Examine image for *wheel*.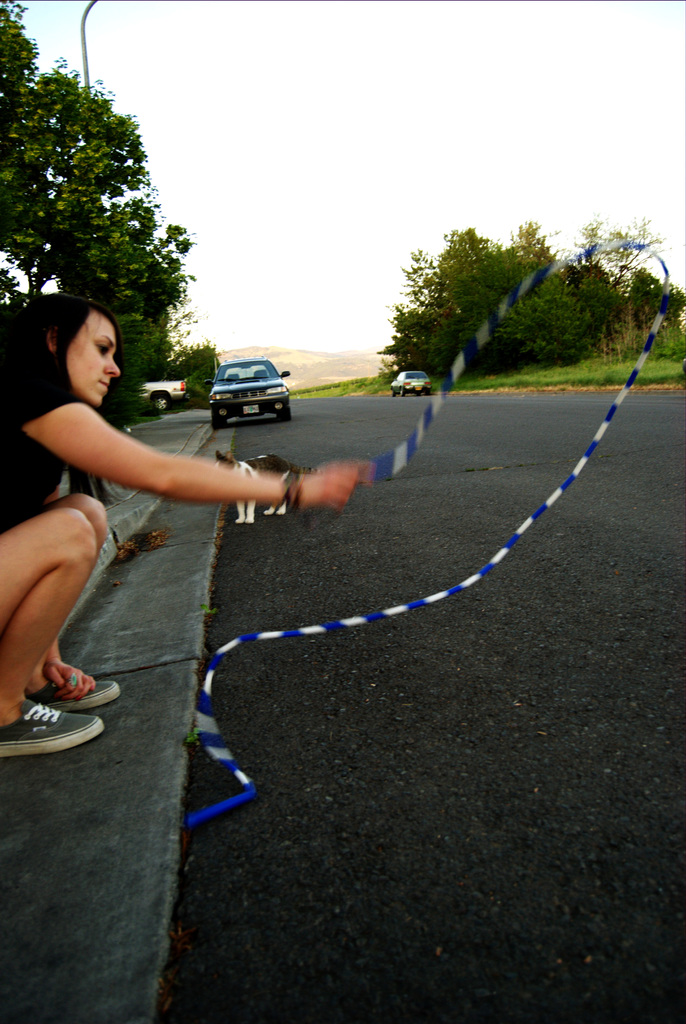
Examination result: bbox(153, 394, 169, 409).
